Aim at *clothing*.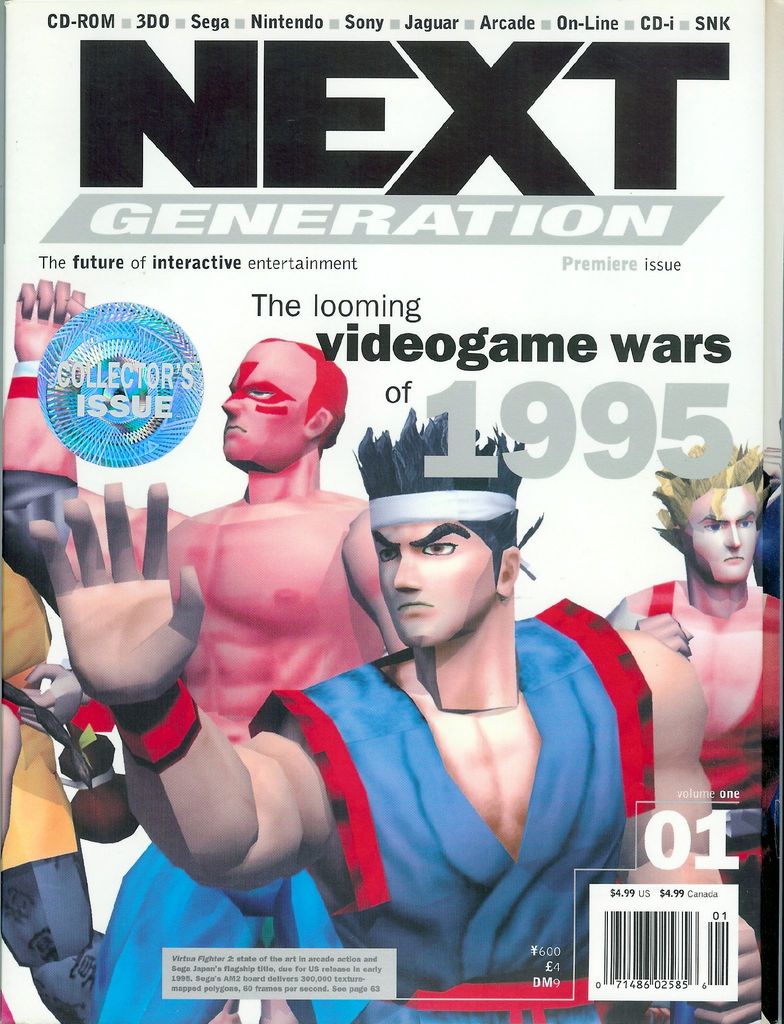
Aimed at (x1=74, y1=460, x2=498, y2=1023).
